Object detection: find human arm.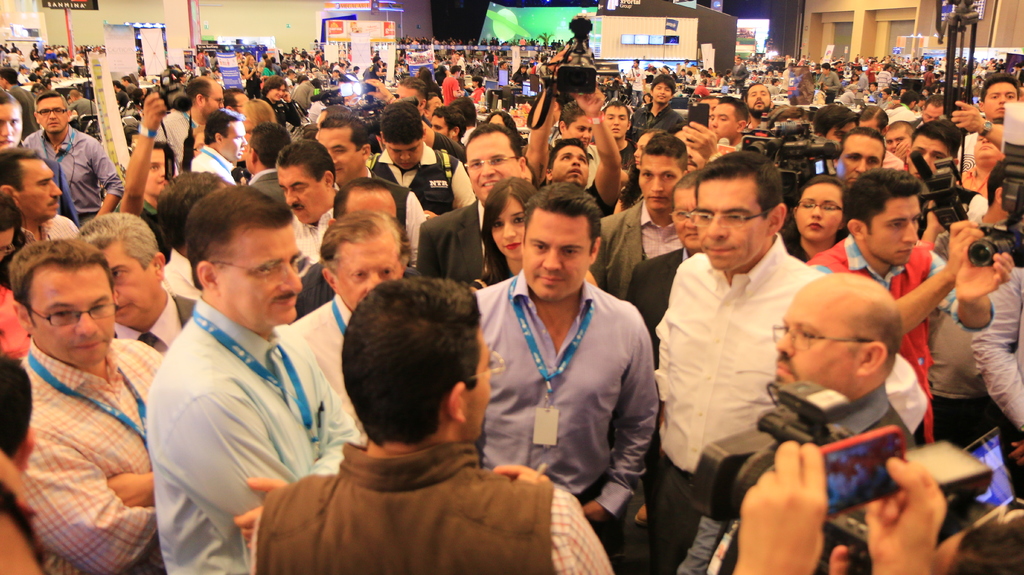
113,85,173,218.
